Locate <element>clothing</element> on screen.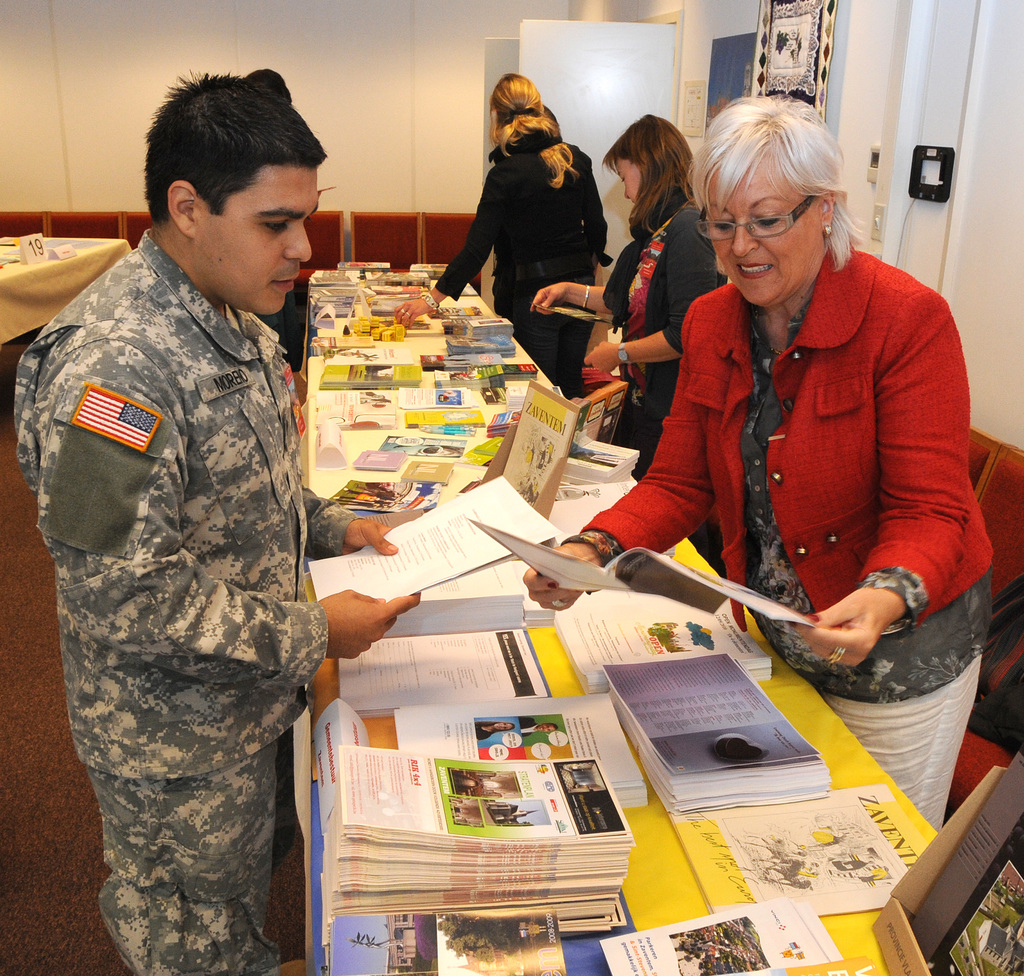
On screen at 428, 129, 616, 396.
